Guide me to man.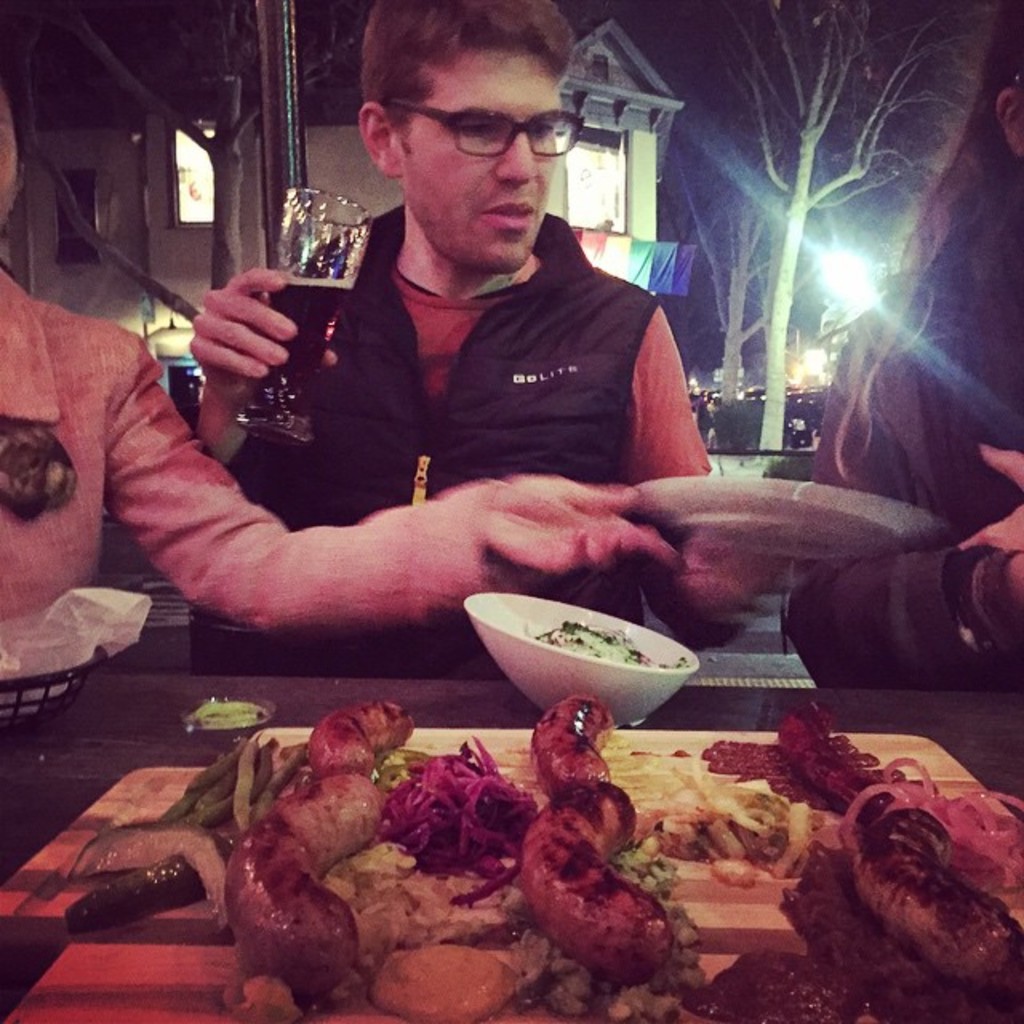
Guidance: detection(198, 19, 749, 634).
